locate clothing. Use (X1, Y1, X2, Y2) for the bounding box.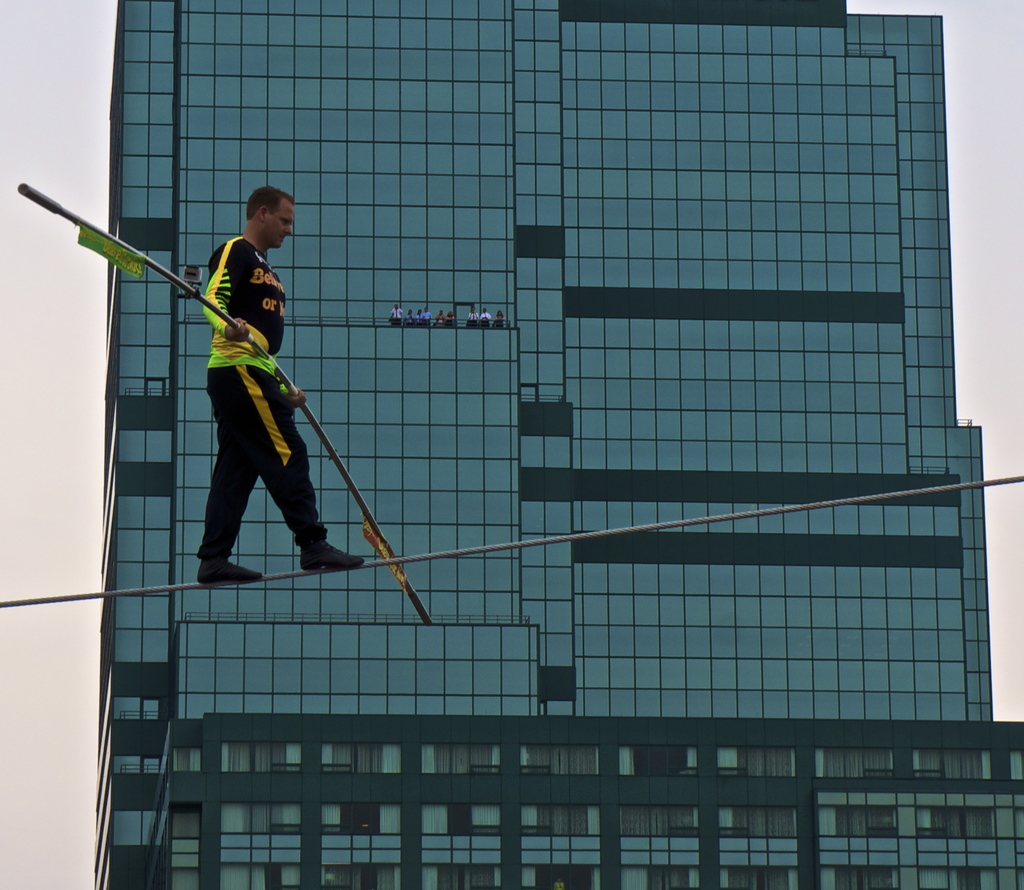
(468, 311, 479, 325).
